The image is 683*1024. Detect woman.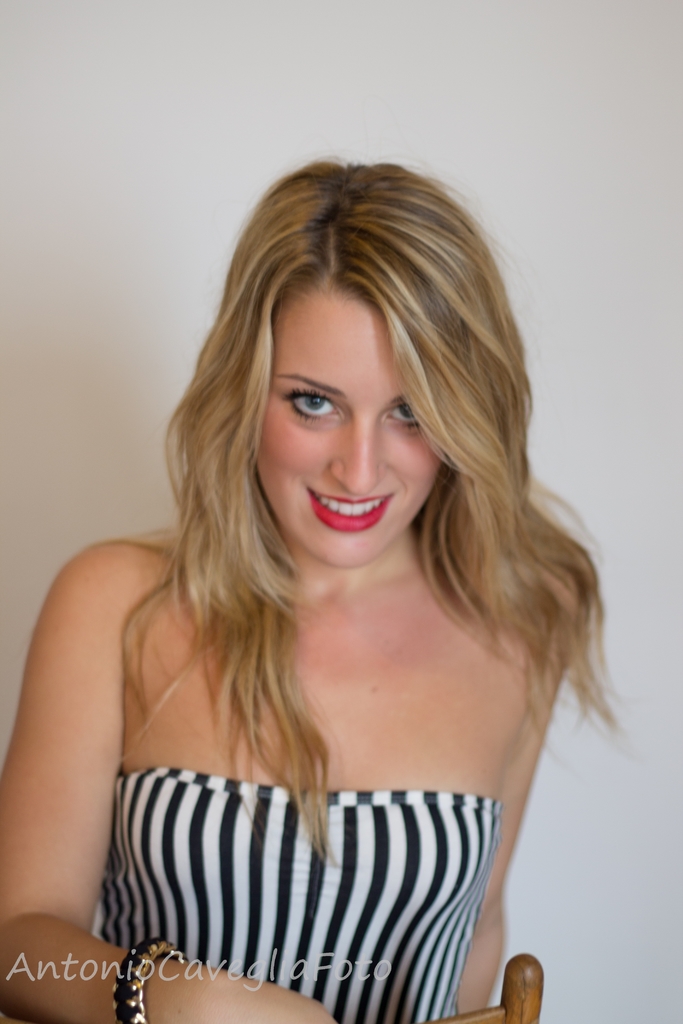
Detection: pyautogui.locateOnScreen(15, 104, 654, 1023).
